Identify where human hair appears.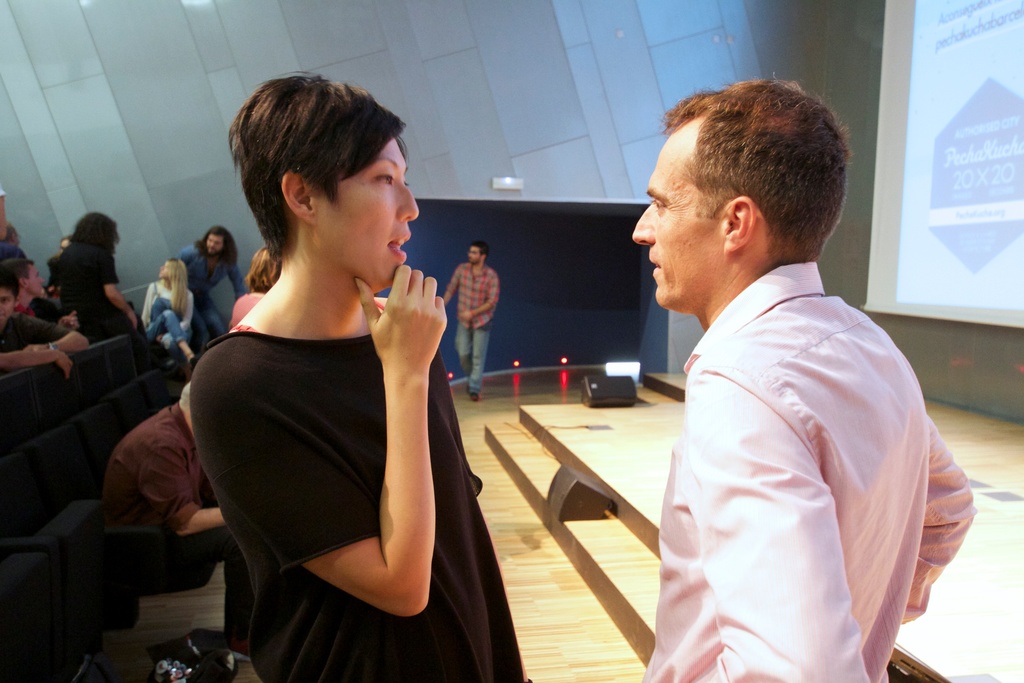
Appears at 0, 261, 22, 300.
